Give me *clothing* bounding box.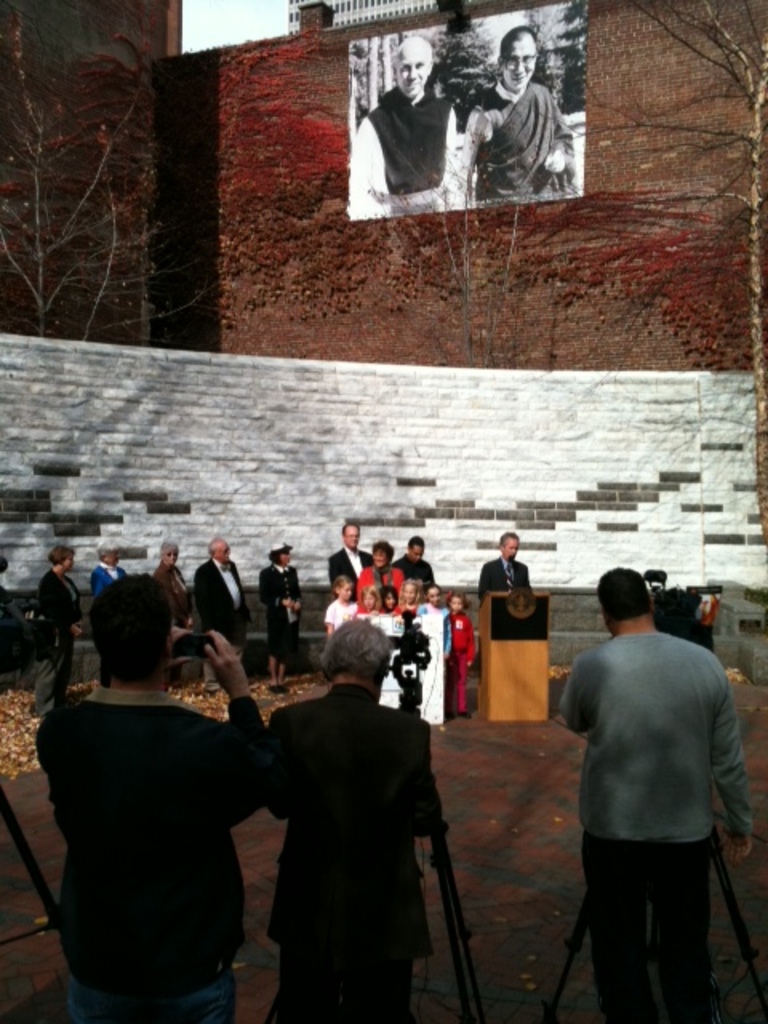
rect(26, 677, 270, 1022).
